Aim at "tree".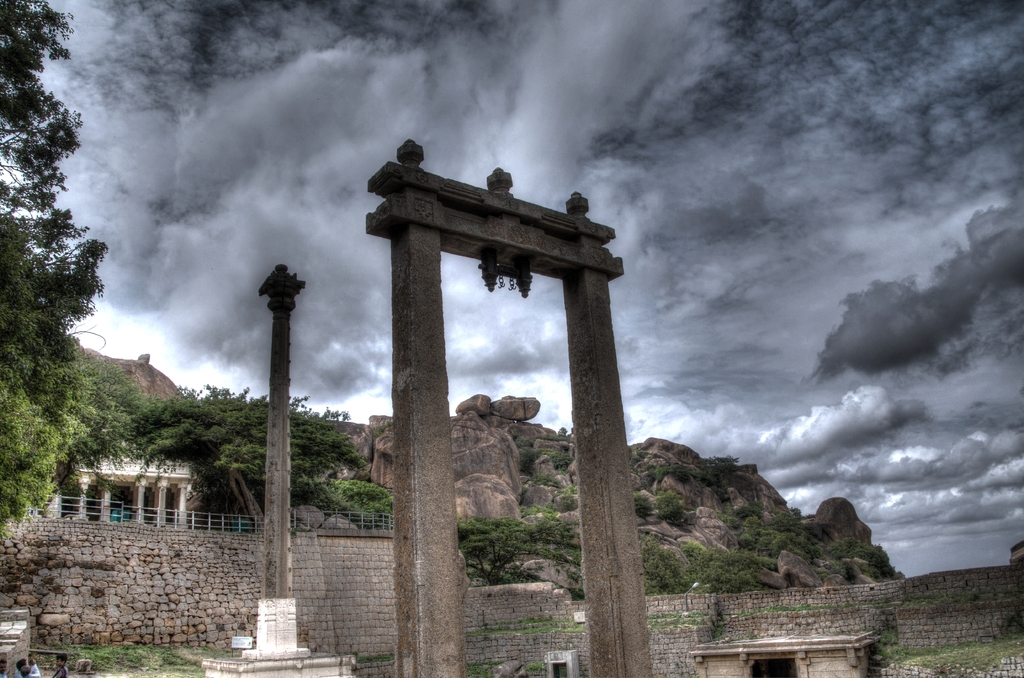
Aimed at bbox=[0, 356, 155, 533].
